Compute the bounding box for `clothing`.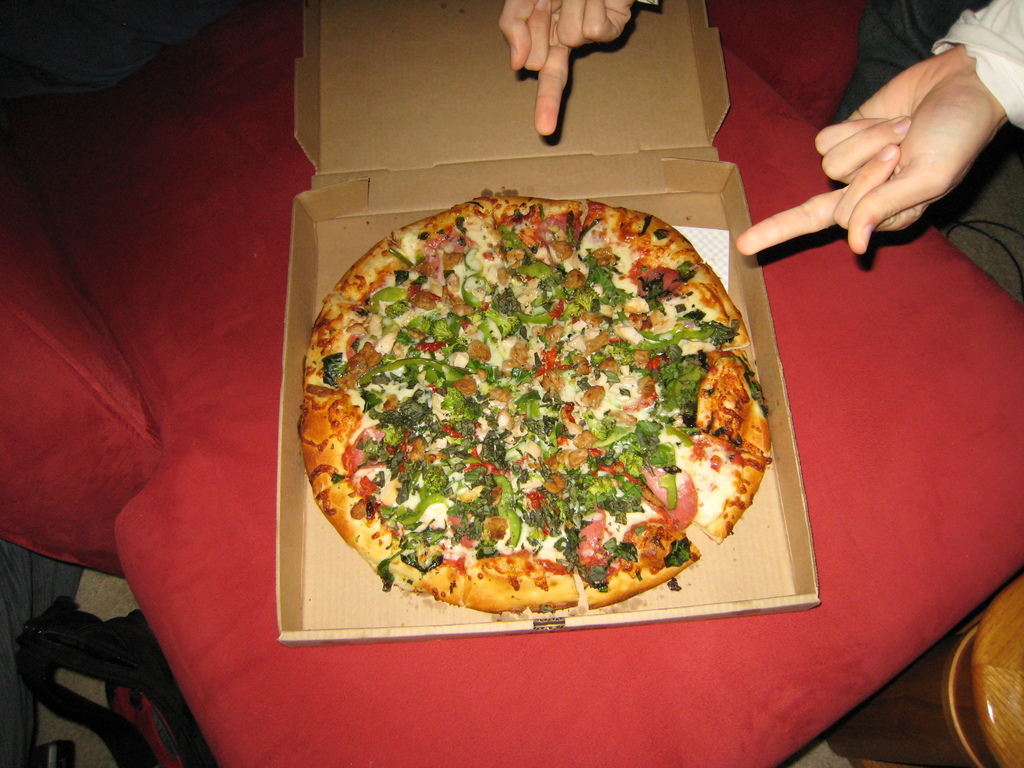
bbox=[636, 0, 1023, 306].
